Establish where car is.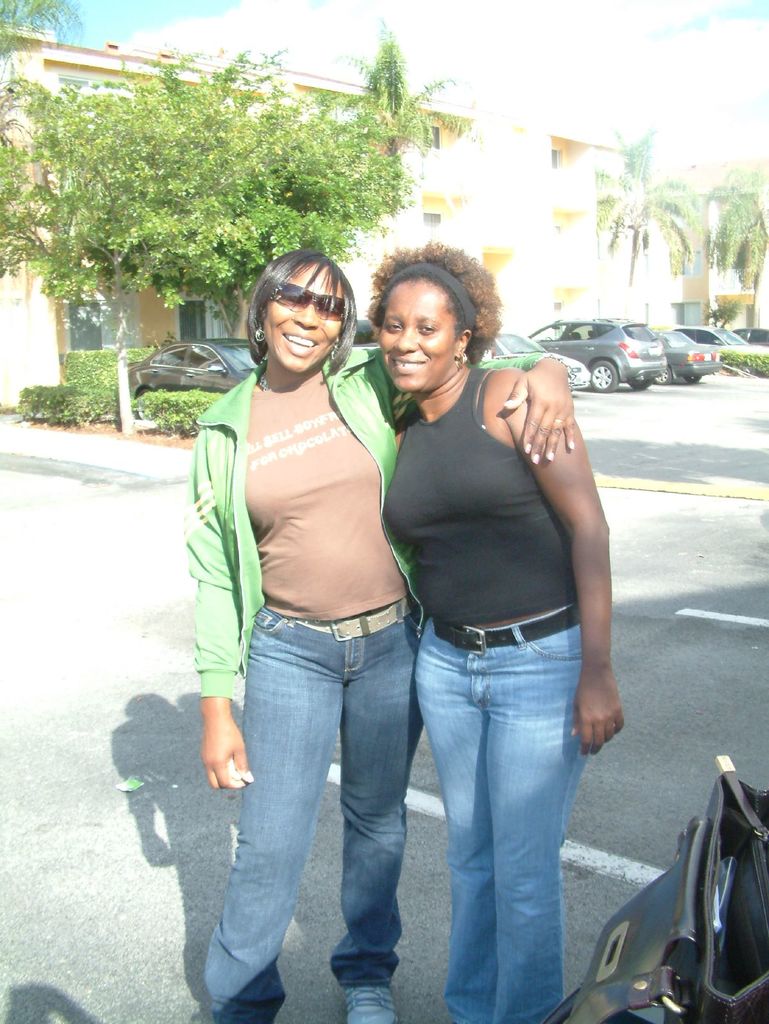
Established at <box>678,324,768,358</box>.
